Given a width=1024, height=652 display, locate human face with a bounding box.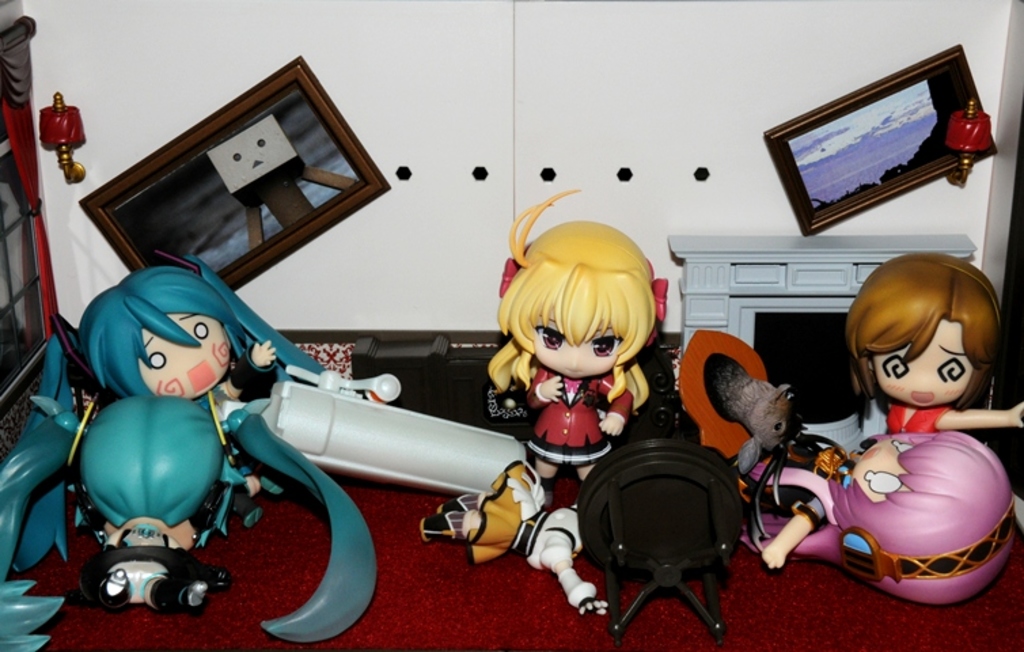
Located: rect(873, 319, 974, 412).
